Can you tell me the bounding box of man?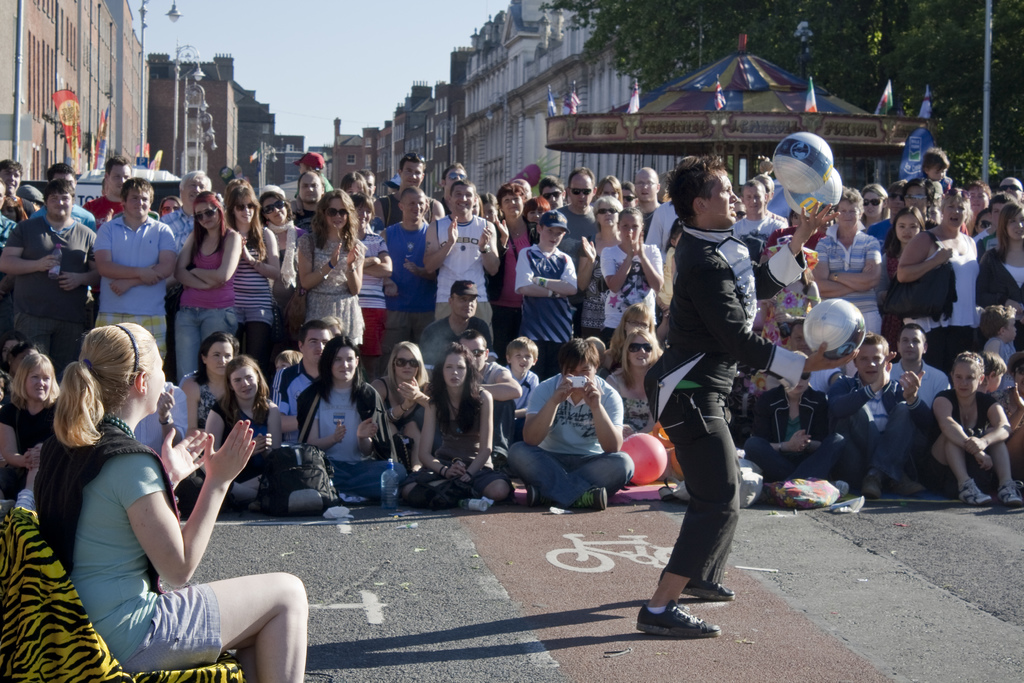
0/158/43/217.
